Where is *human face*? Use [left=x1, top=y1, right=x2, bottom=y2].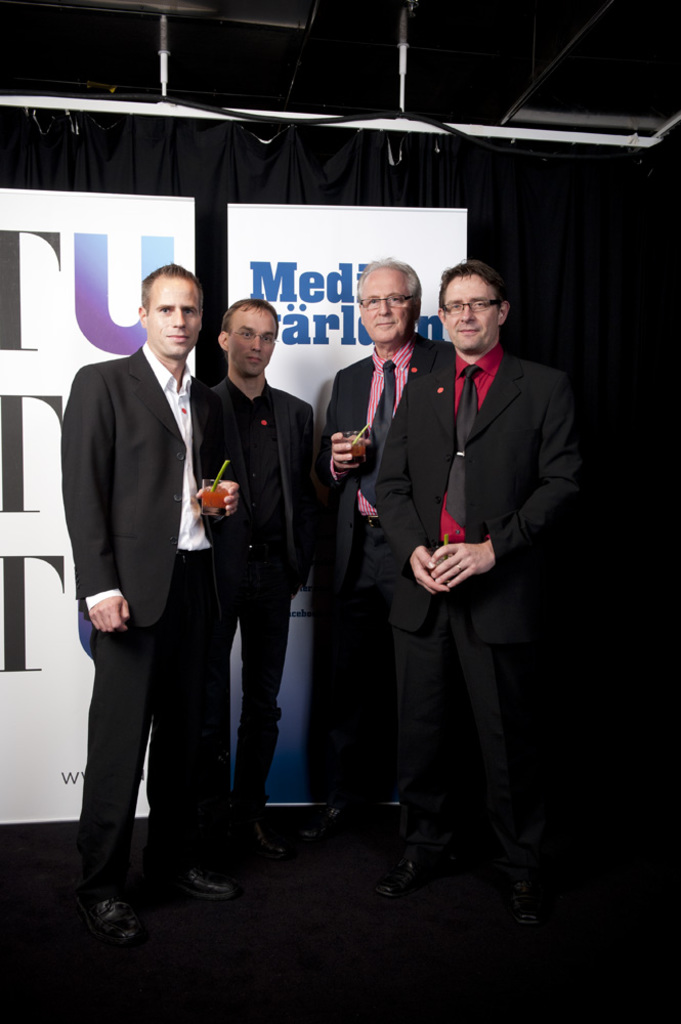
[left=230, top=306, right=284, bottom=382].
